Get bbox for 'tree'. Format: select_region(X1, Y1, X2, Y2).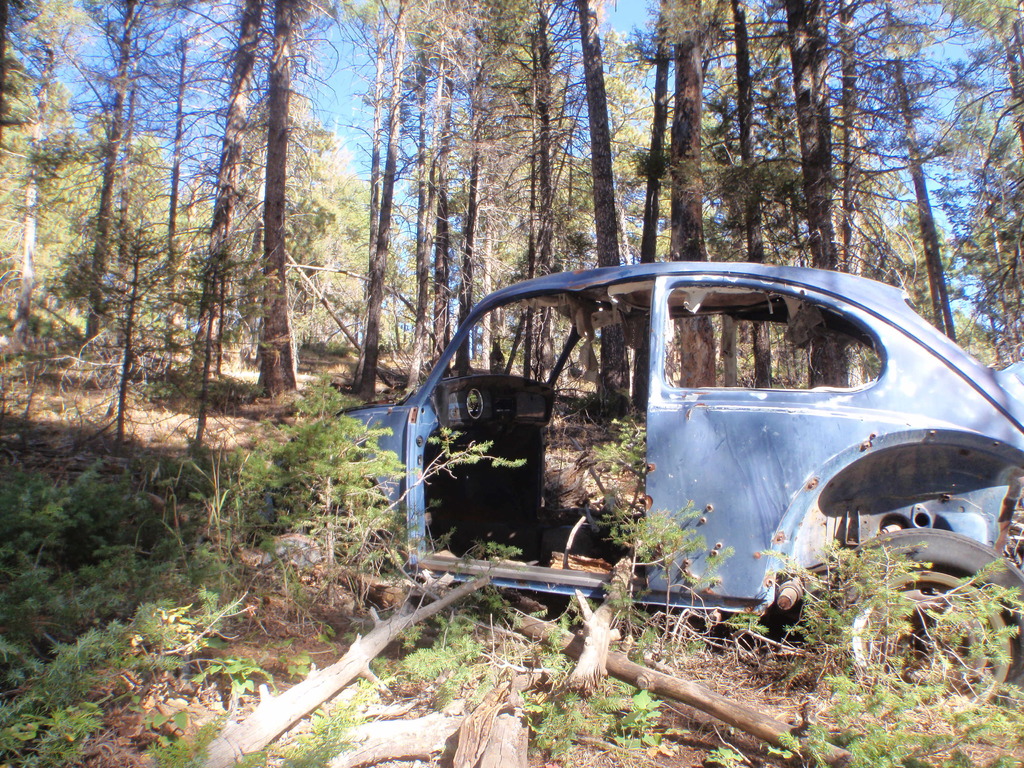
select_region(193, 0, 308, 402).
